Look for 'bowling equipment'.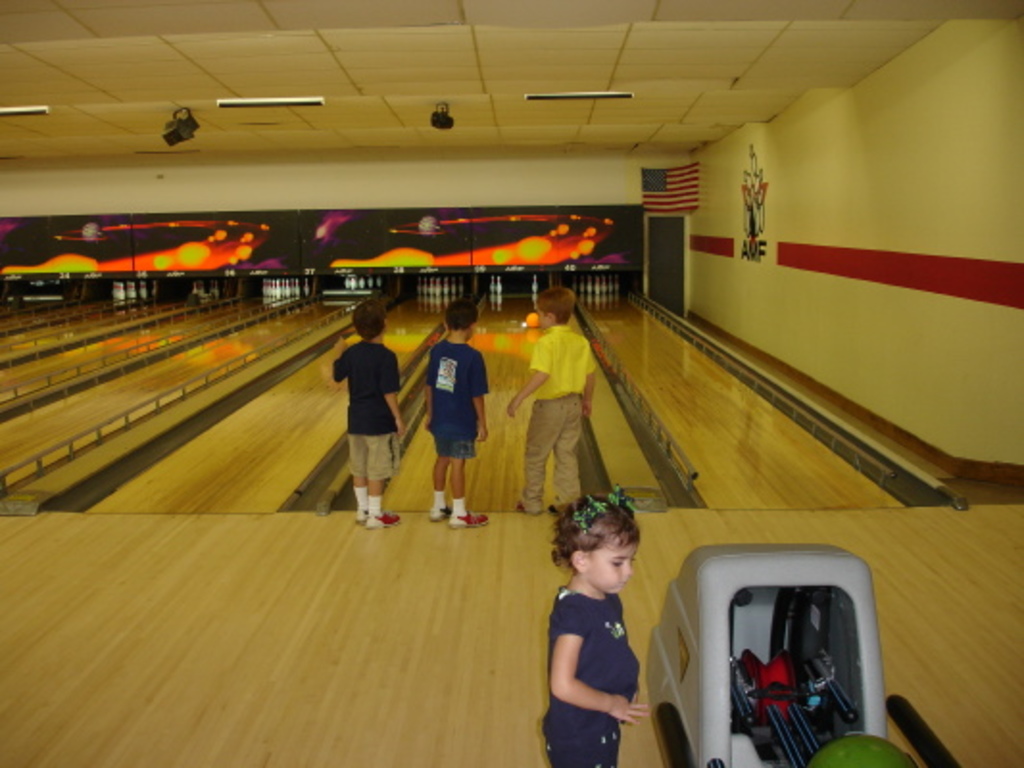
Found: box=[528, 271, 540, 296].
